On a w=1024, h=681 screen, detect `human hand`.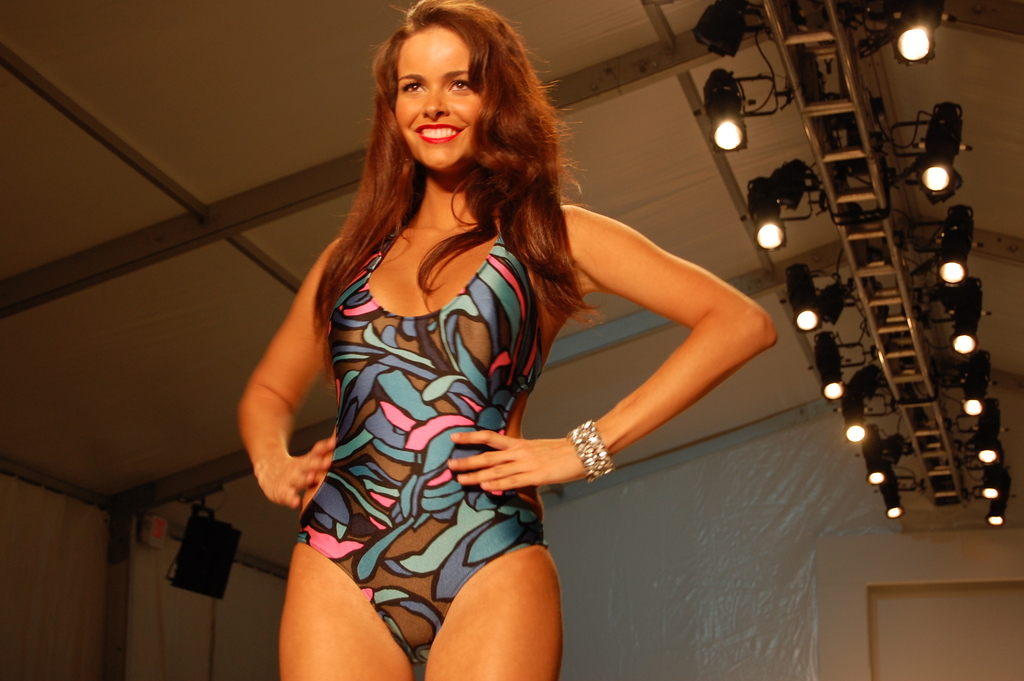
[left=258, top=432, right=340, bottom=511].
